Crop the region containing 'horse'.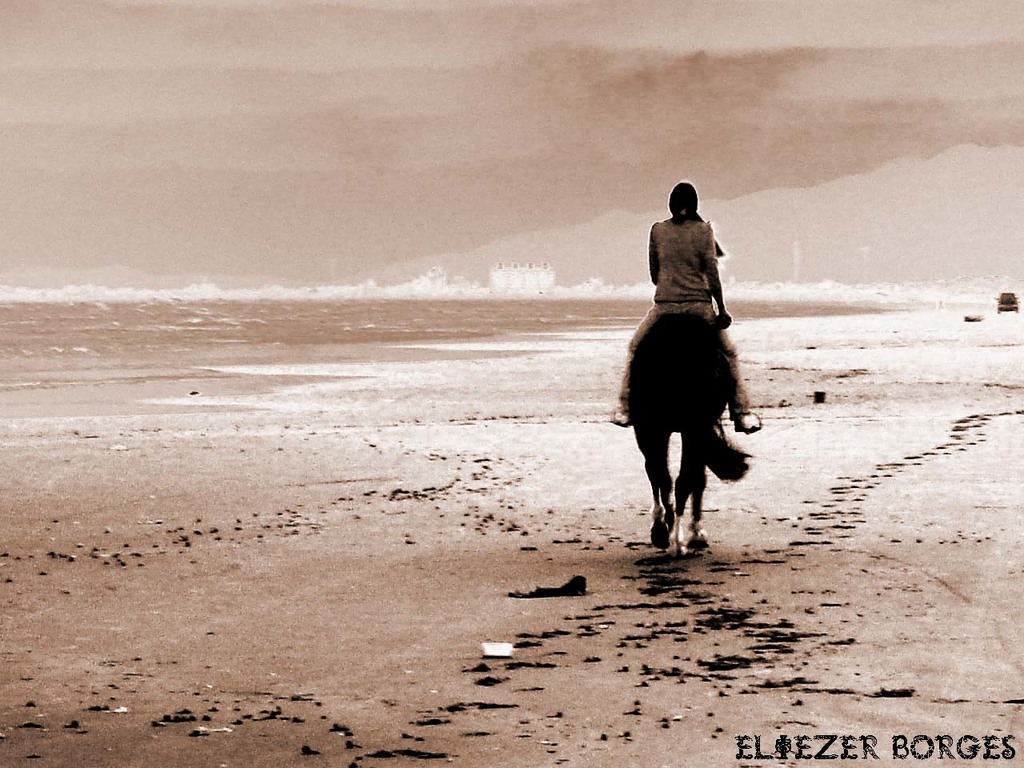
Crop region: bbox(622, 310, 761, 558).
